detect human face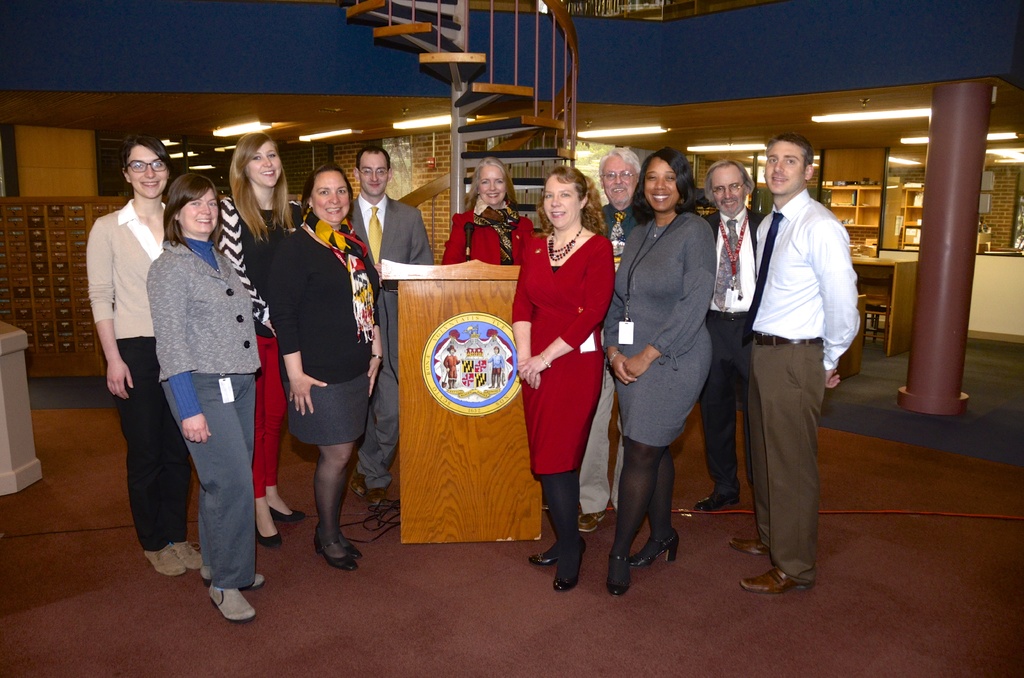
<bbox>709, 167, 746, 214</bbox>
